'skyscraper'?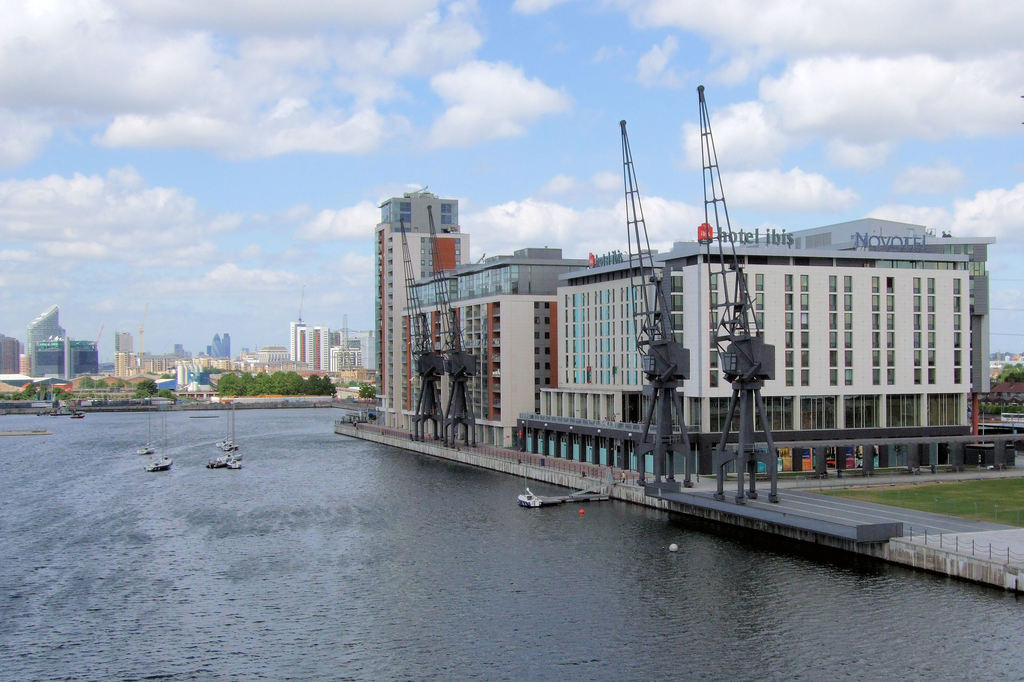
crop(115, 330, 132, 354)
